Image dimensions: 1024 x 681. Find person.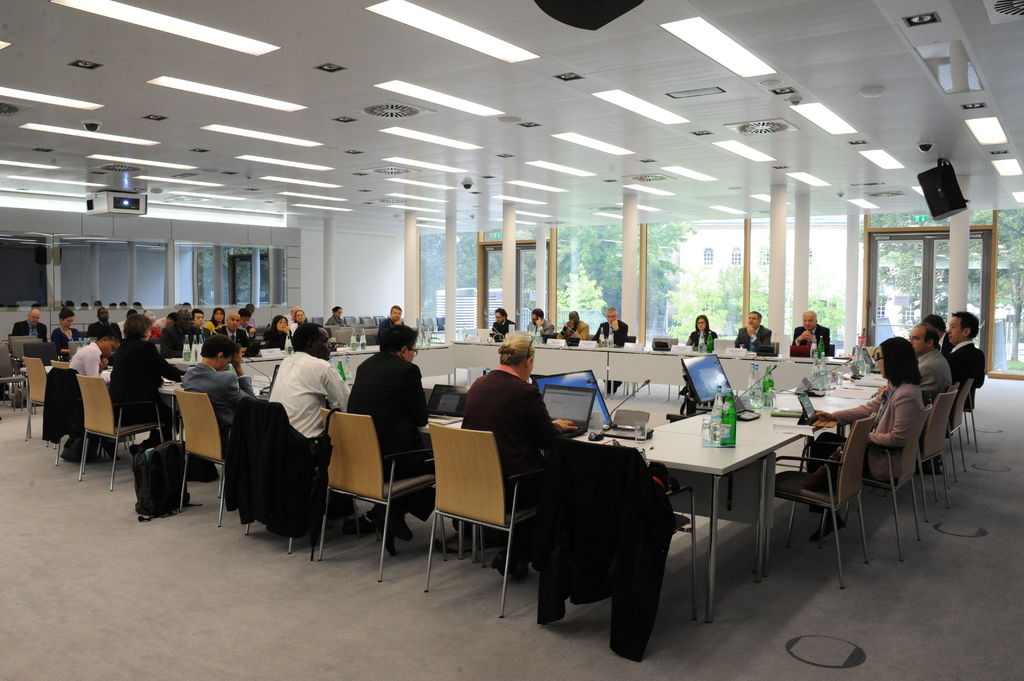
Rect(591, 305, 624, 348).
